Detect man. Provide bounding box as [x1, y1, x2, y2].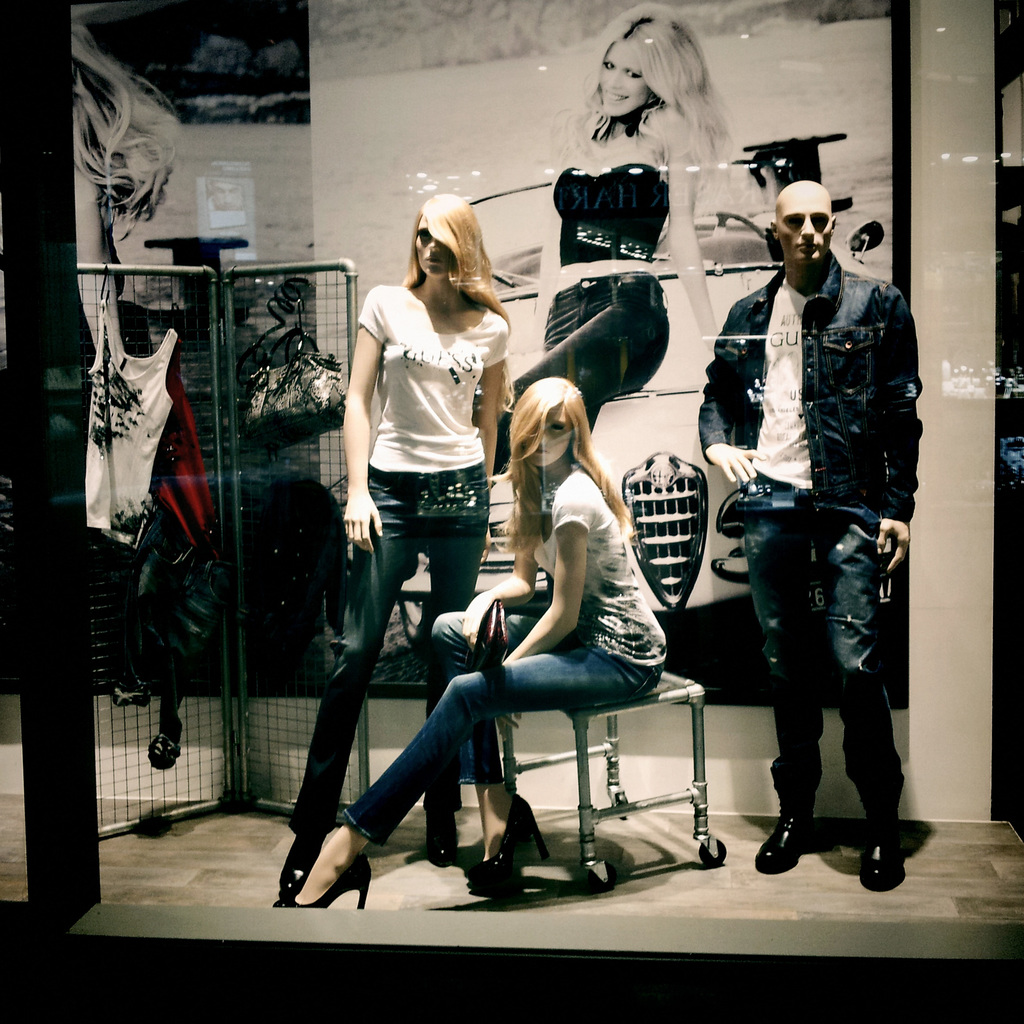
[700, 175, 925, 896].
